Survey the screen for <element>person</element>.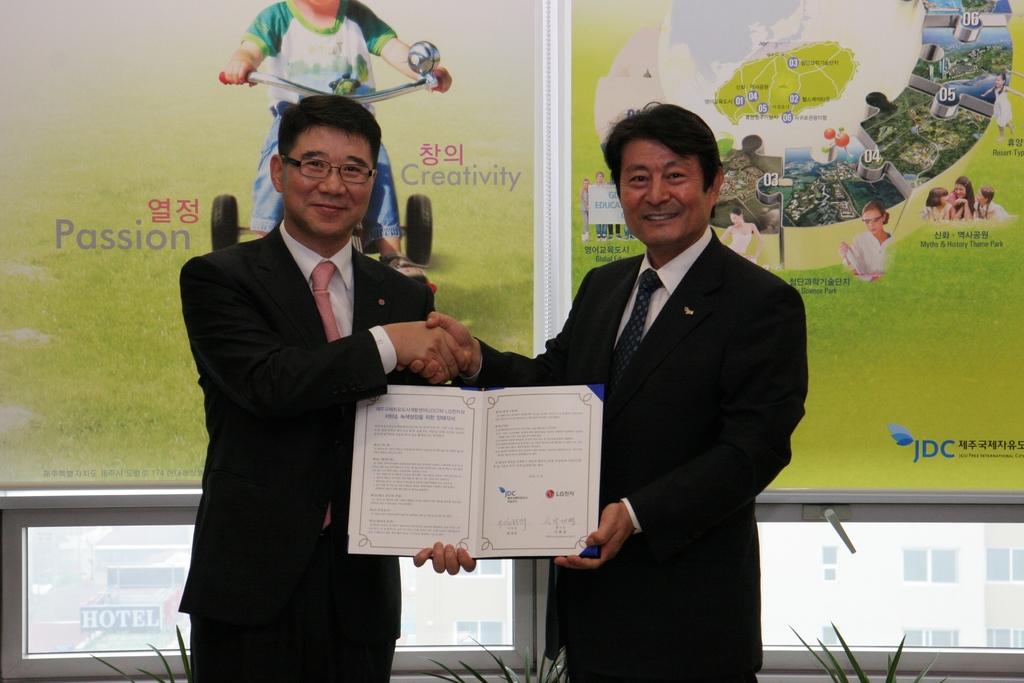
Survey found: 974/183/1005/219.
